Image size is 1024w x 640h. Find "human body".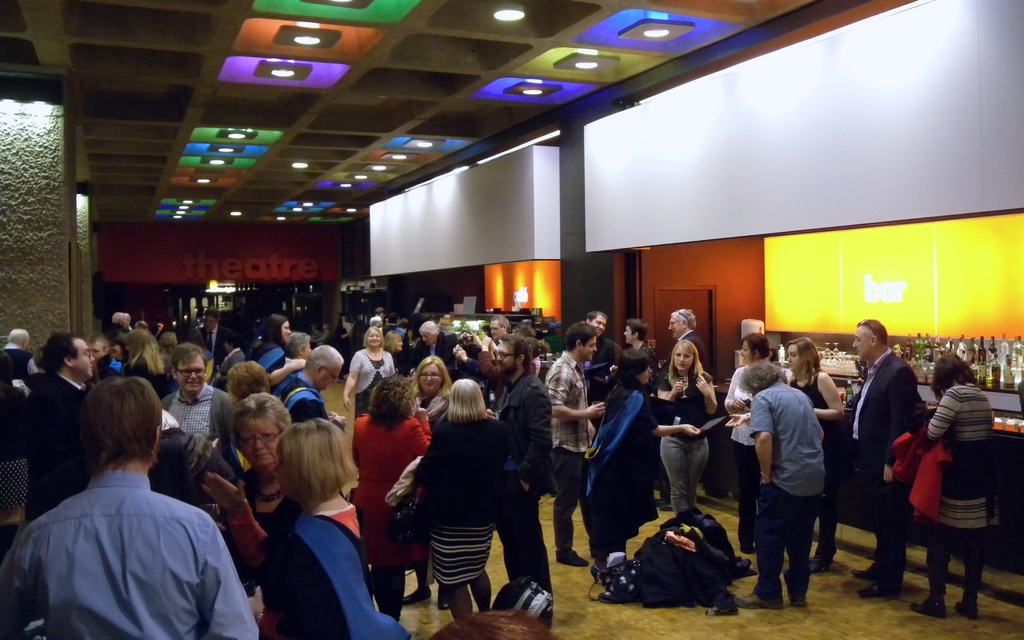
(left=275, top=342, right=346, bottom=424).
